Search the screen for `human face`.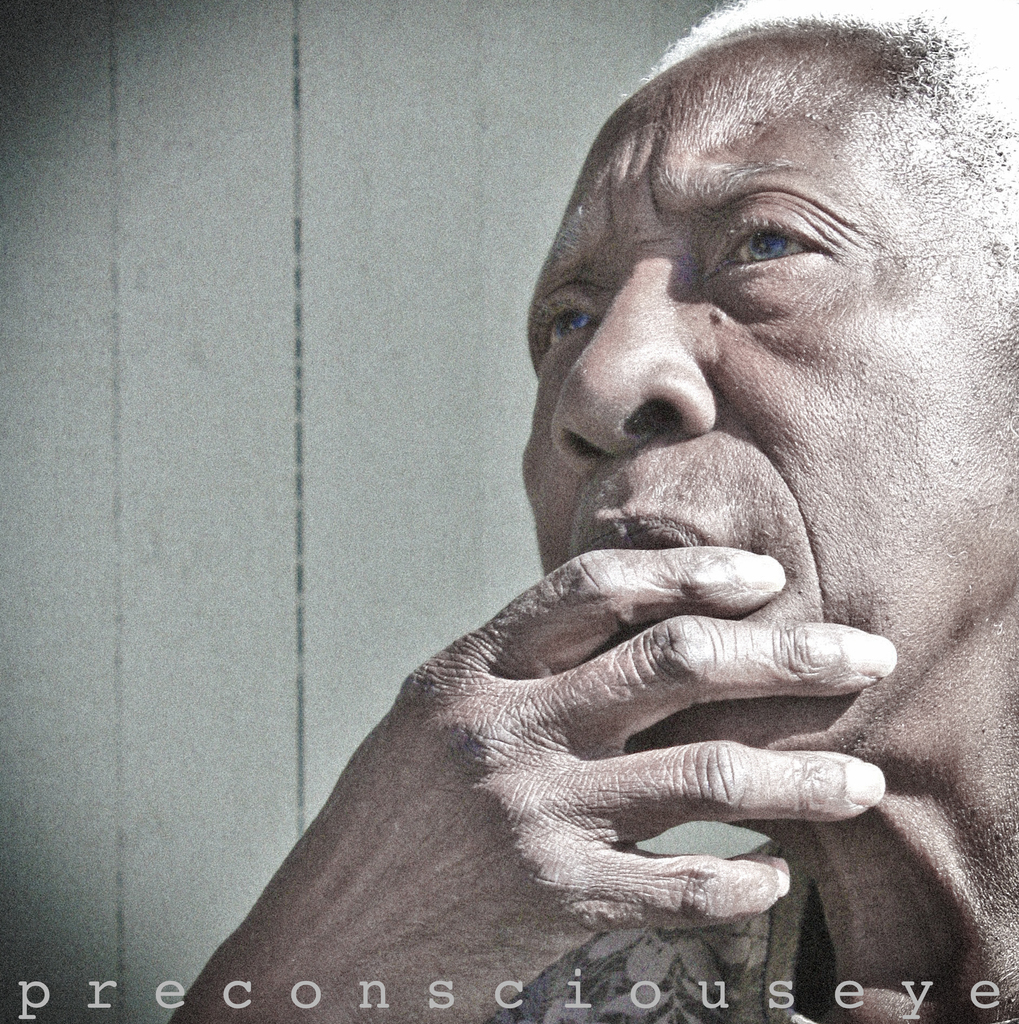
Found at bbox=[519, 25, 1018, 755].
